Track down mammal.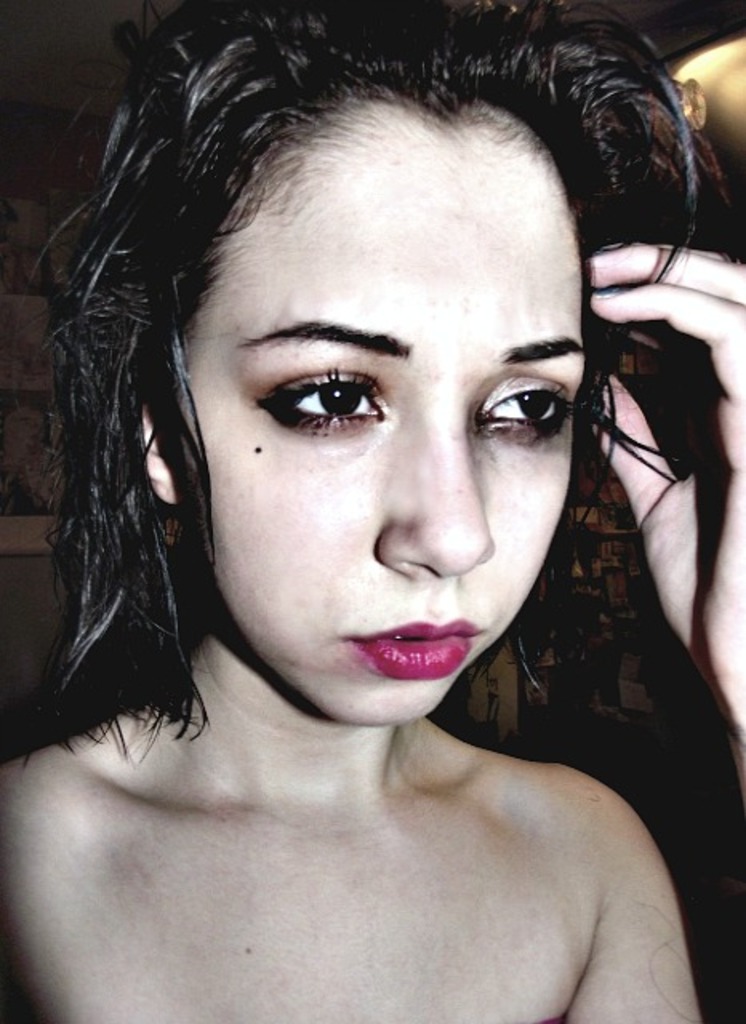
Tracked to 0/0/745/1023.
